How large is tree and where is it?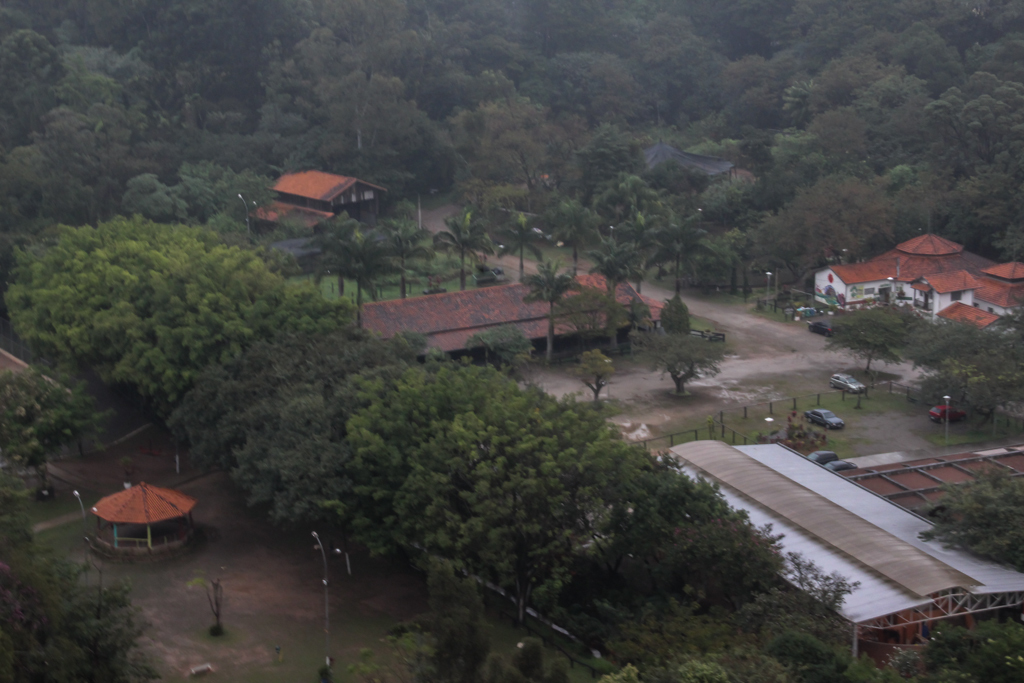
Bounding box: x1=568 y1=347 x2=613 y2=405.
